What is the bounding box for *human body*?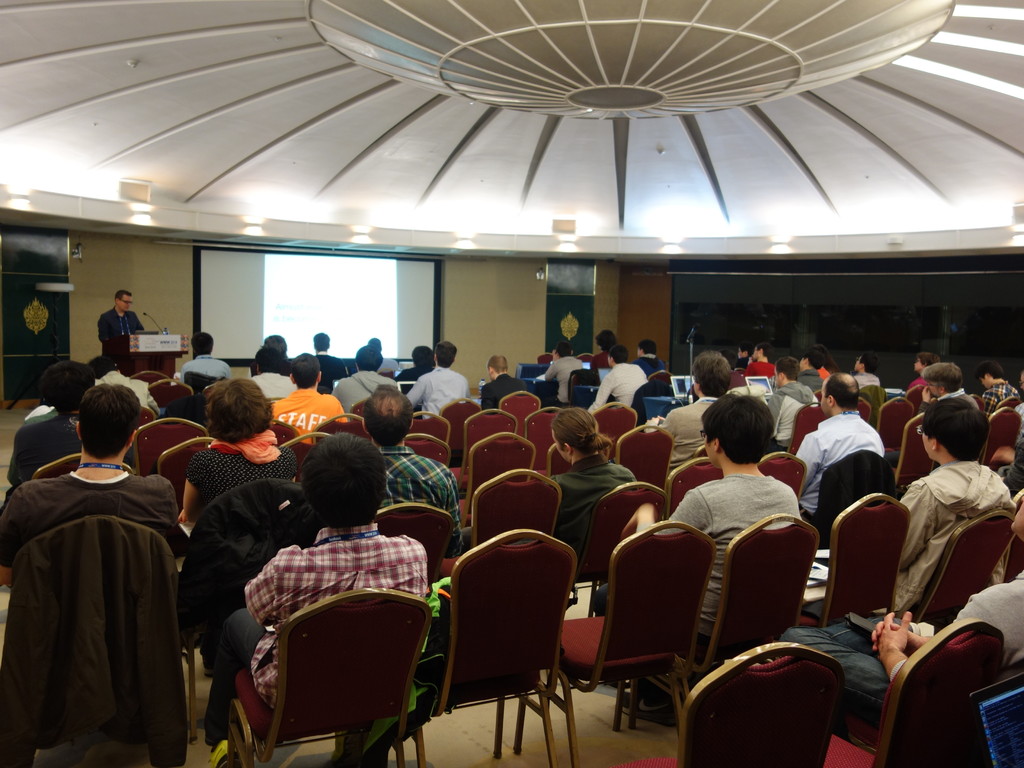
271:351:347:440.
